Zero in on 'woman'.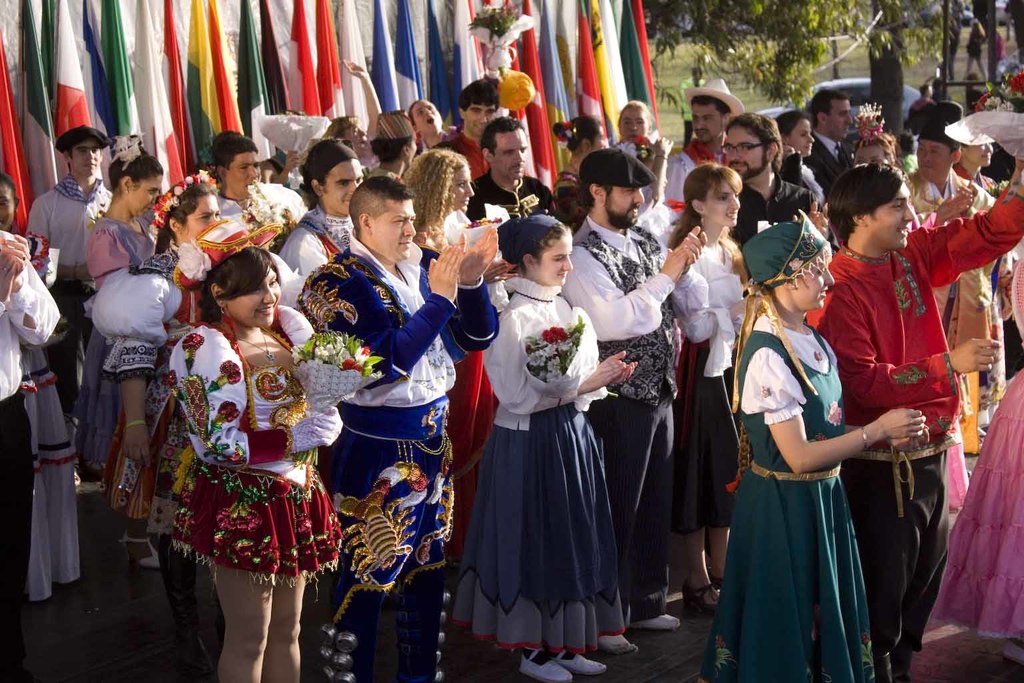
Zeroed in: bbox=(667, 163, 752, 611).
